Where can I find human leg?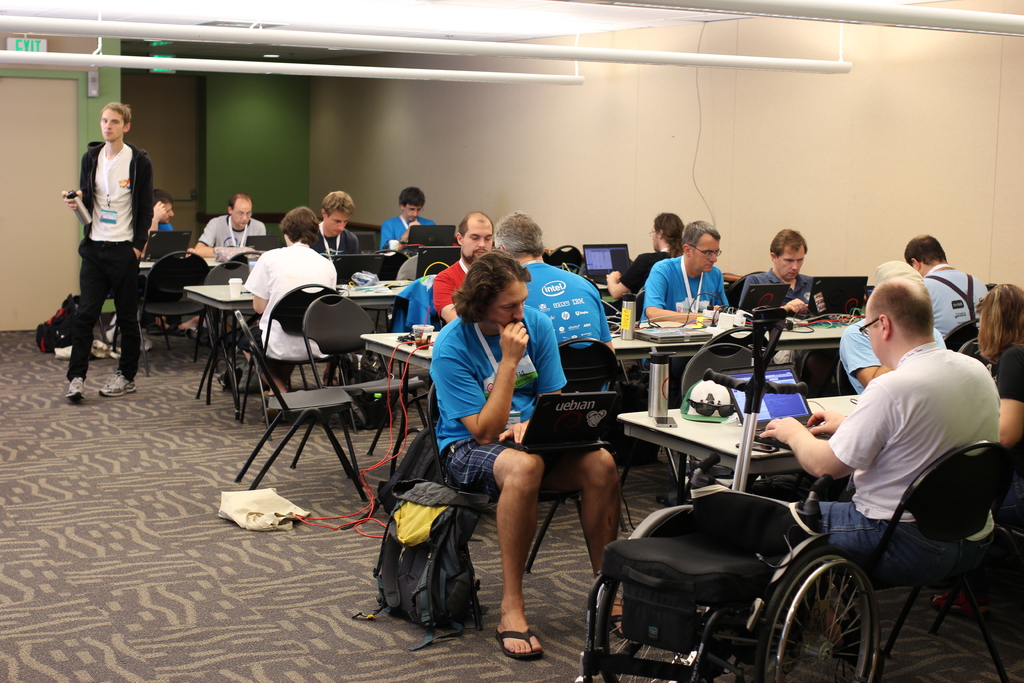
You can find it at [572,447,624,639].
